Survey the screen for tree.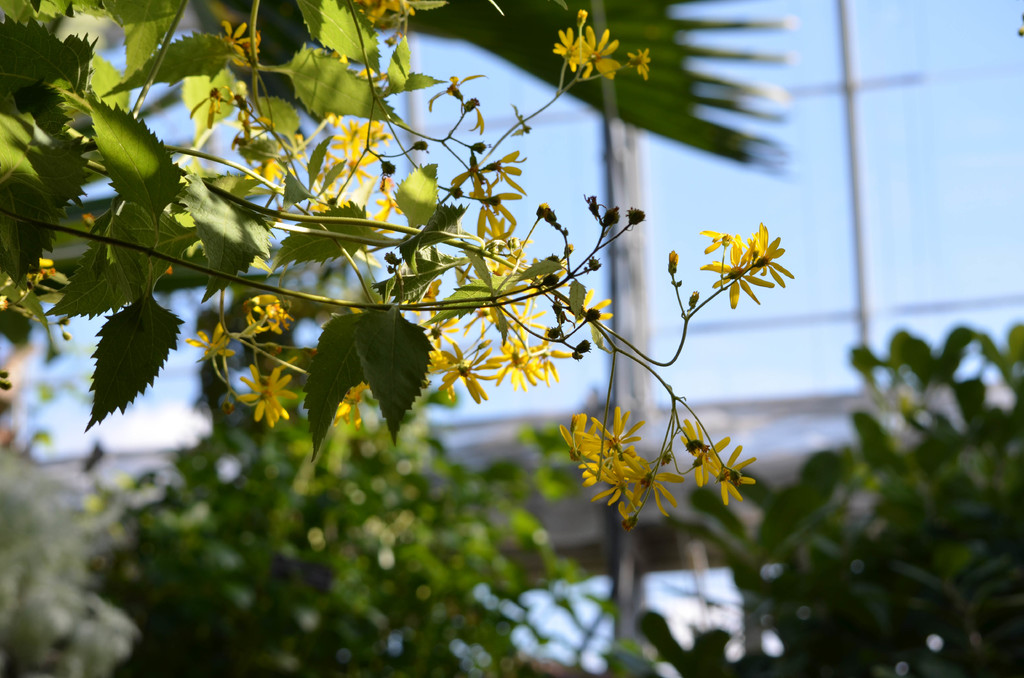
Survey found: [606,328,1023,677].
